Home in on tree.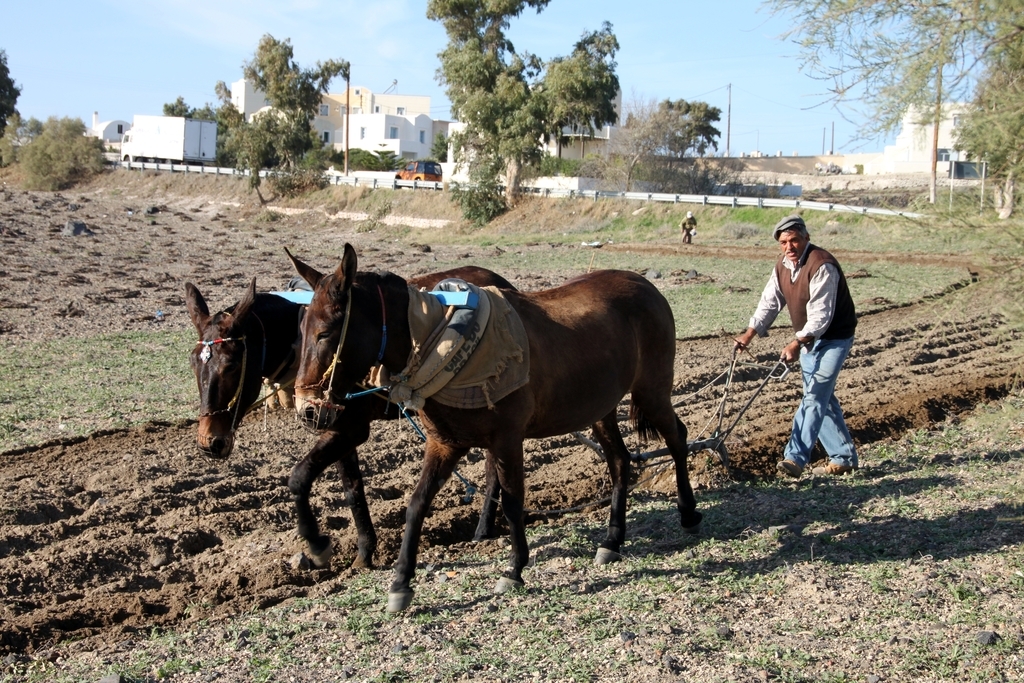
Homed in at {"x1": 404, "y1": 51, "x2": 642, "y2": 192}.
